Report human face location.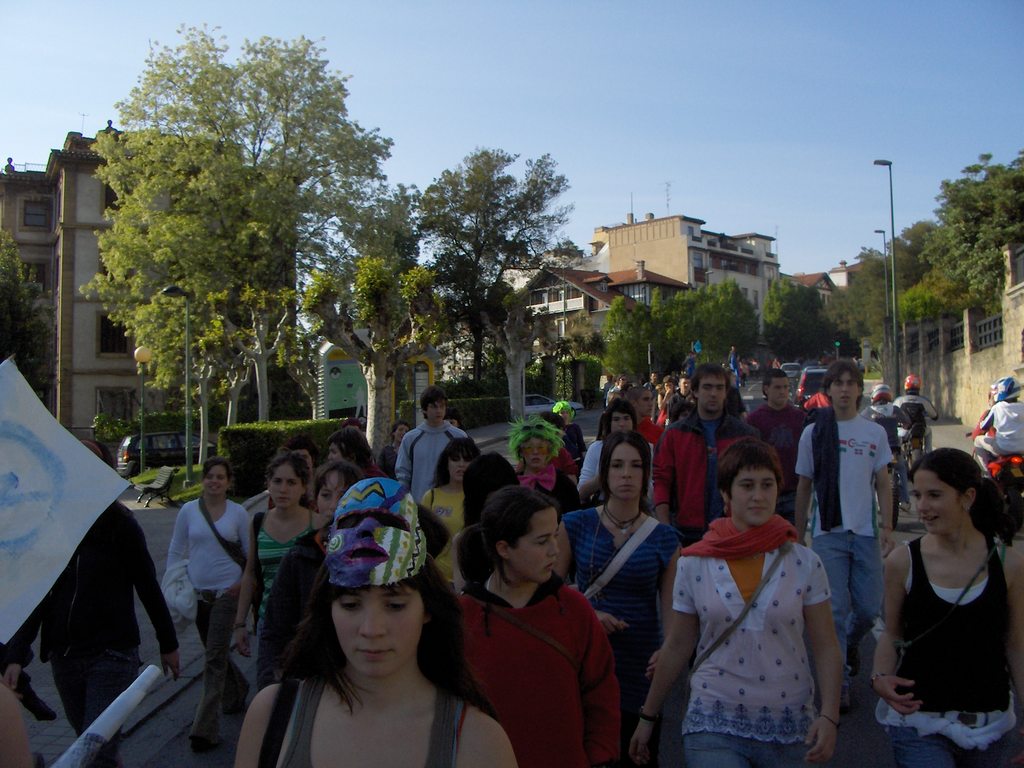
Report: detection(663, 383, 673, 388).
